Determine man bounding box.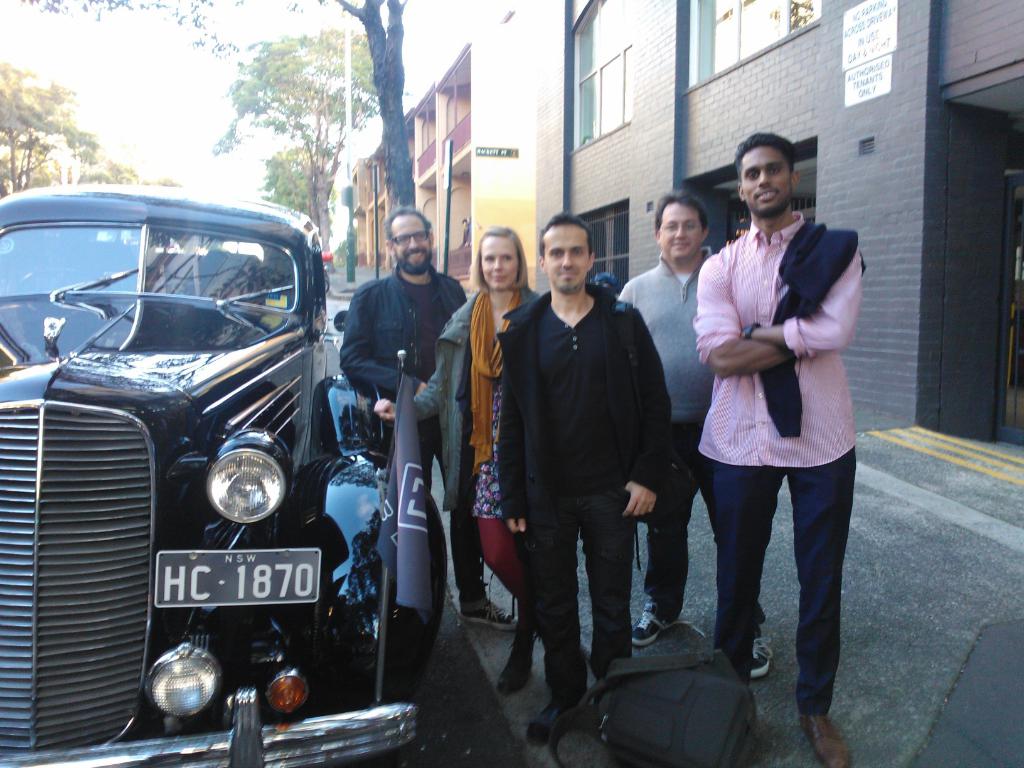
Determined: BBox(480, 198, 685, 732).
